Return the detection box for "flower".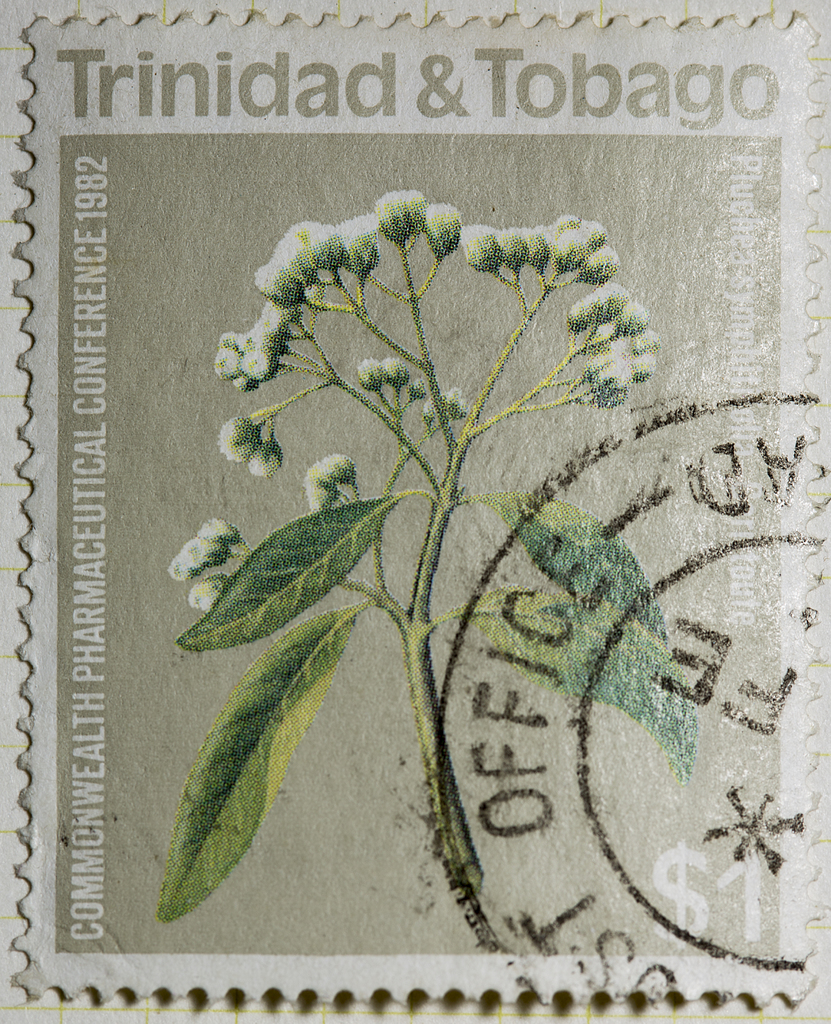
region(212, 419, 258, 468).
